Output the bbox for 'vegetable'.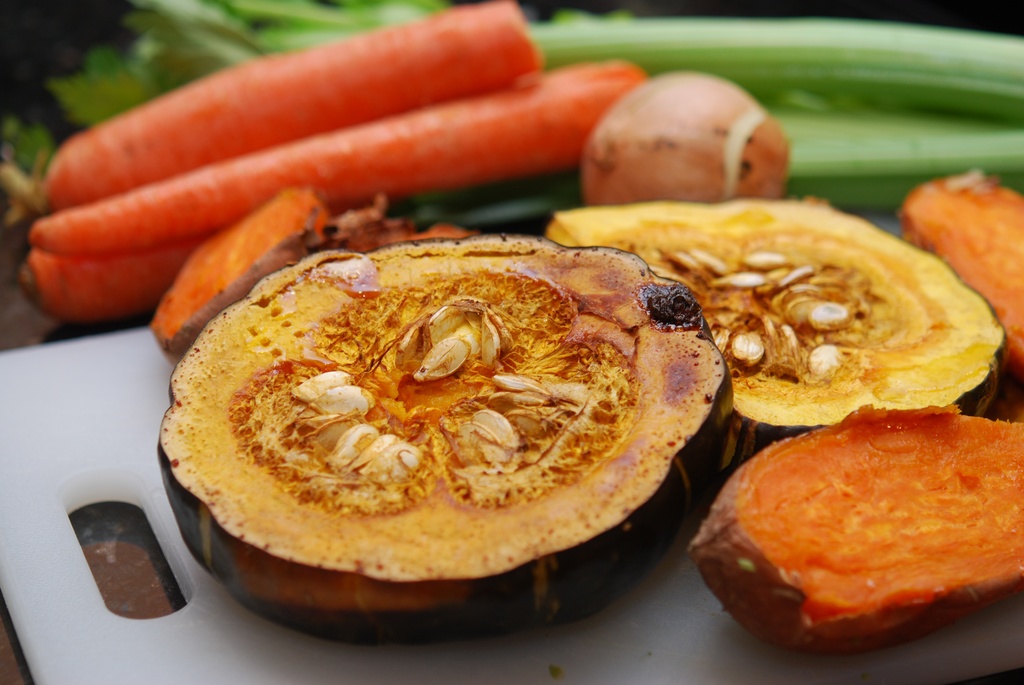
bbox=[156, 191, 737, 643].
